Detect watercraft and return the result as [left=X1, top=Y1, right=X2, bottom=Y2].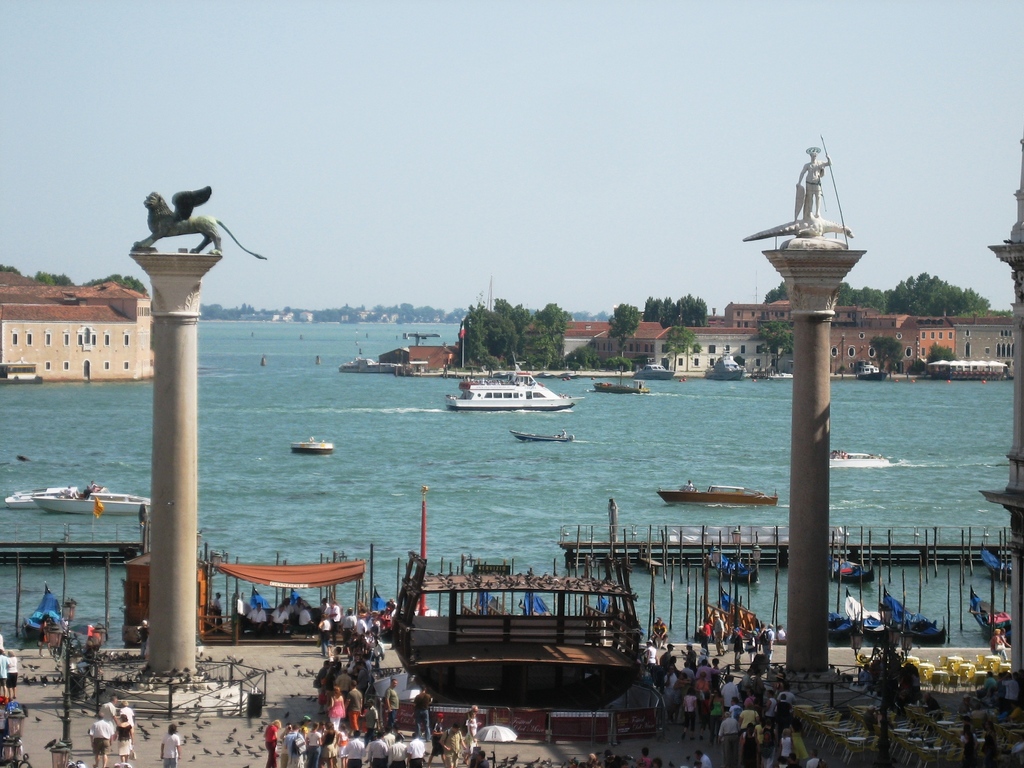
[left=32, top=494, right=154, bottom=516].
